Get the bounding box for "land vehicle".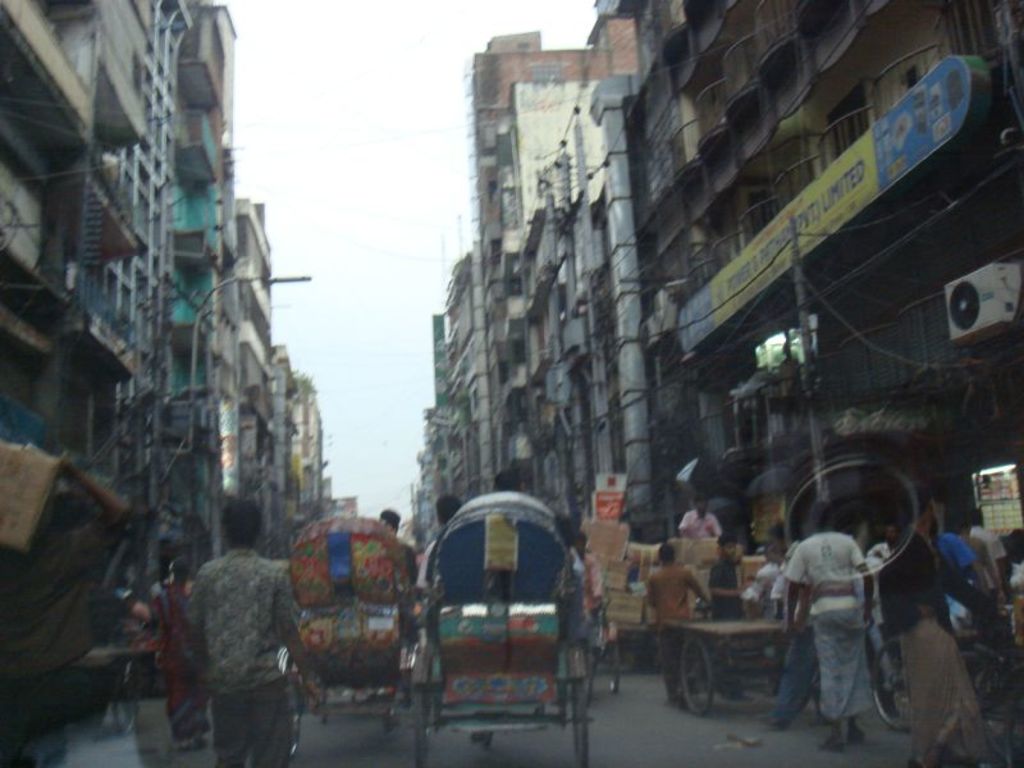
(x1=279, y1=512, x2=420, y2=754).
